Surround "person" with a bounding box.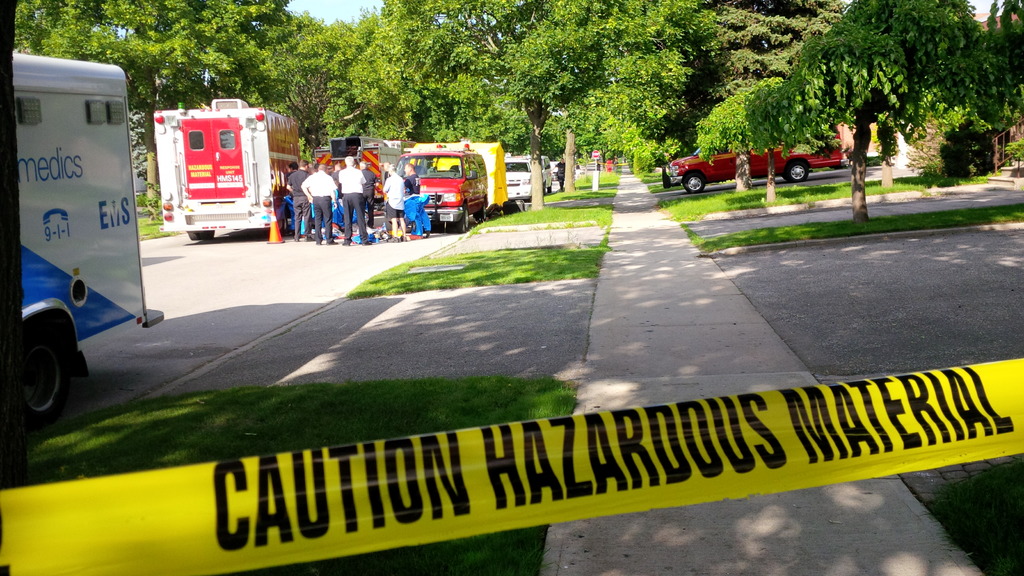
<region>386, 166, 408, 241</region>.
